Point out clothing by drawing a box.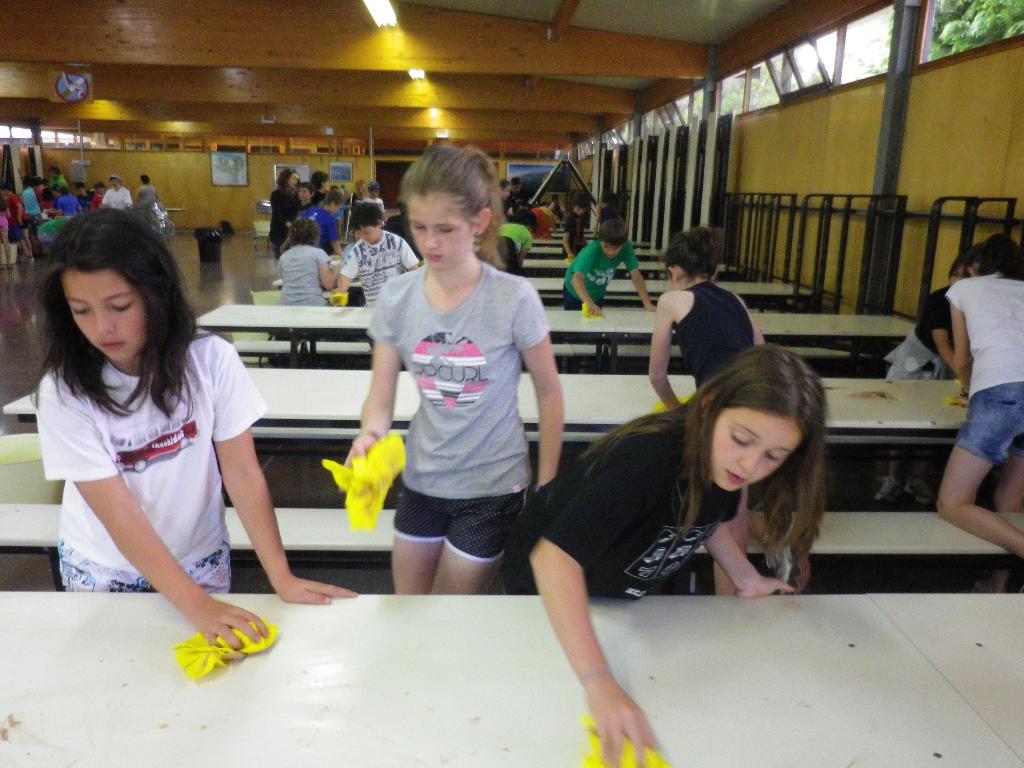
select_region(499, 219, 532, 252).
